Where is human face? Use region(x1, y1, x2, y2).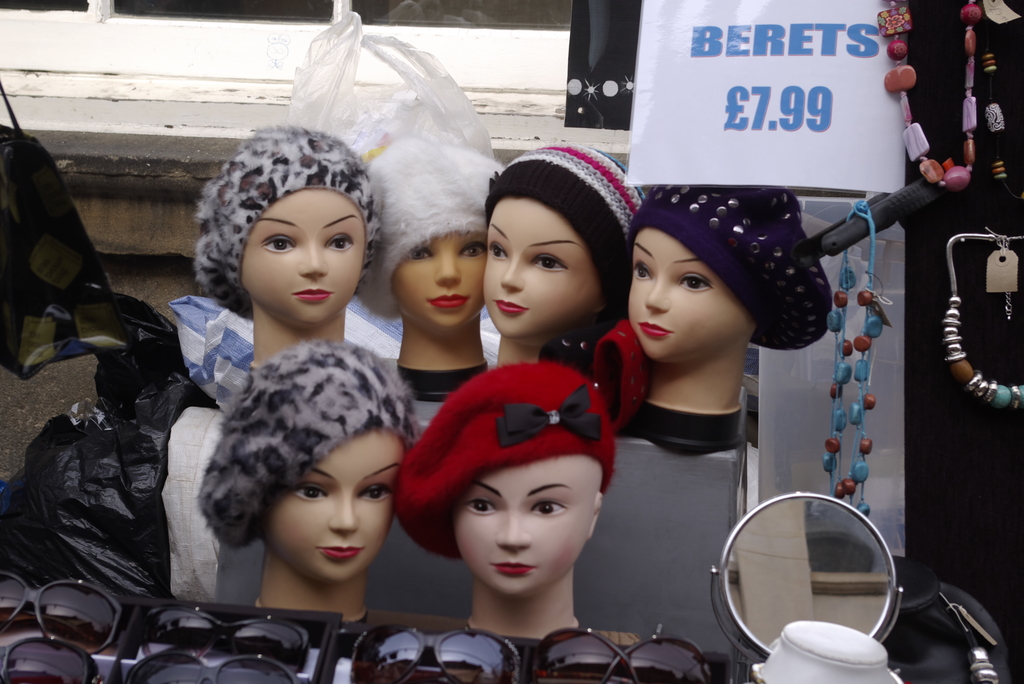
region(265, 434, 399, 580).
